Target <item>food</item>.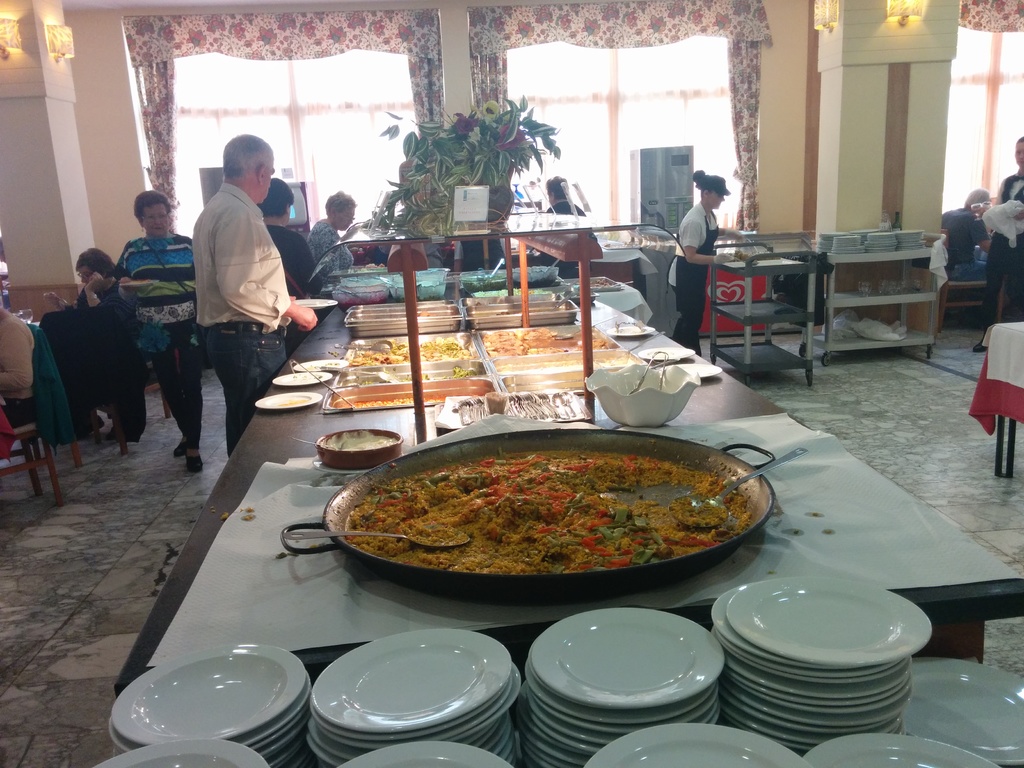
Target region: (480,328,608,358).
